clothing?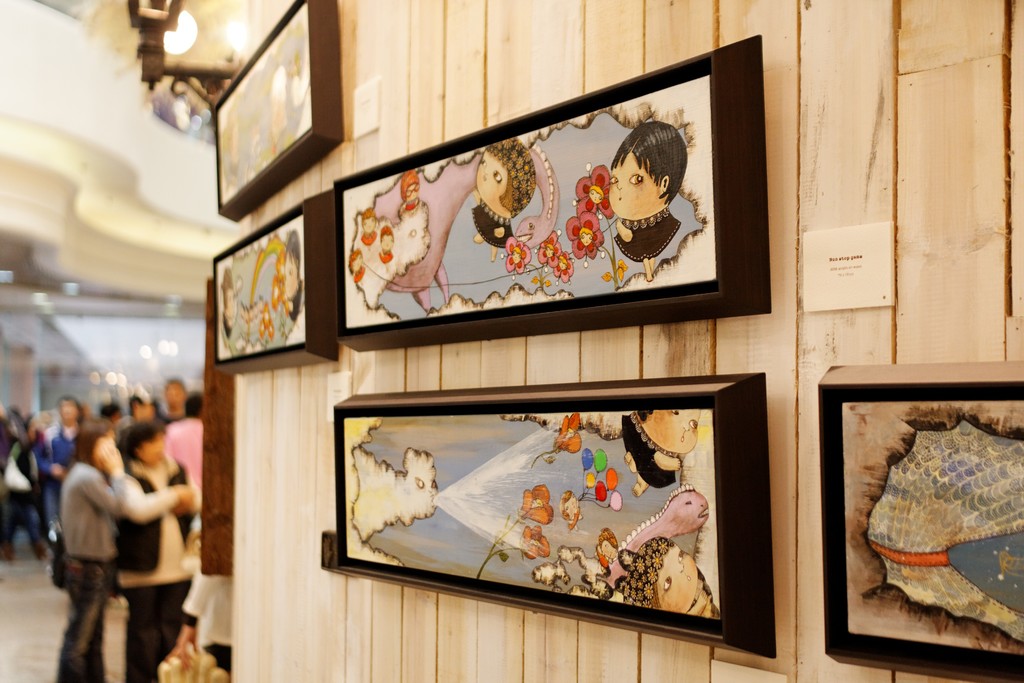
158:415:207:523
